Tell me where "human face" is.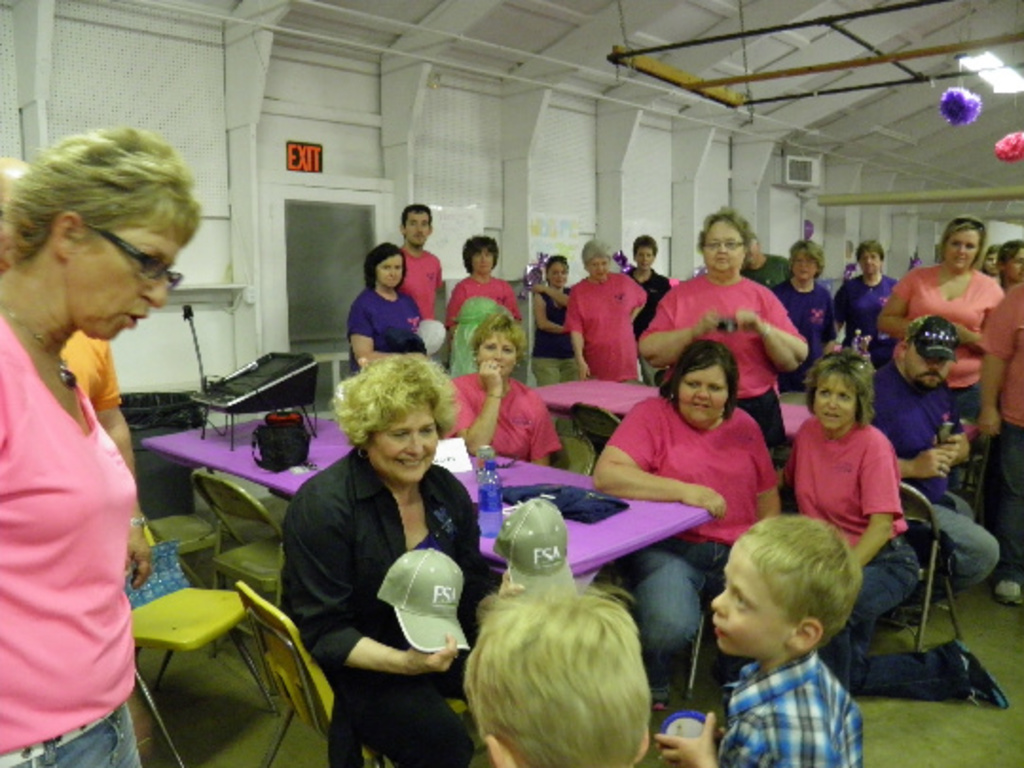
"human face" is at region(472, 322, 514, 372).
